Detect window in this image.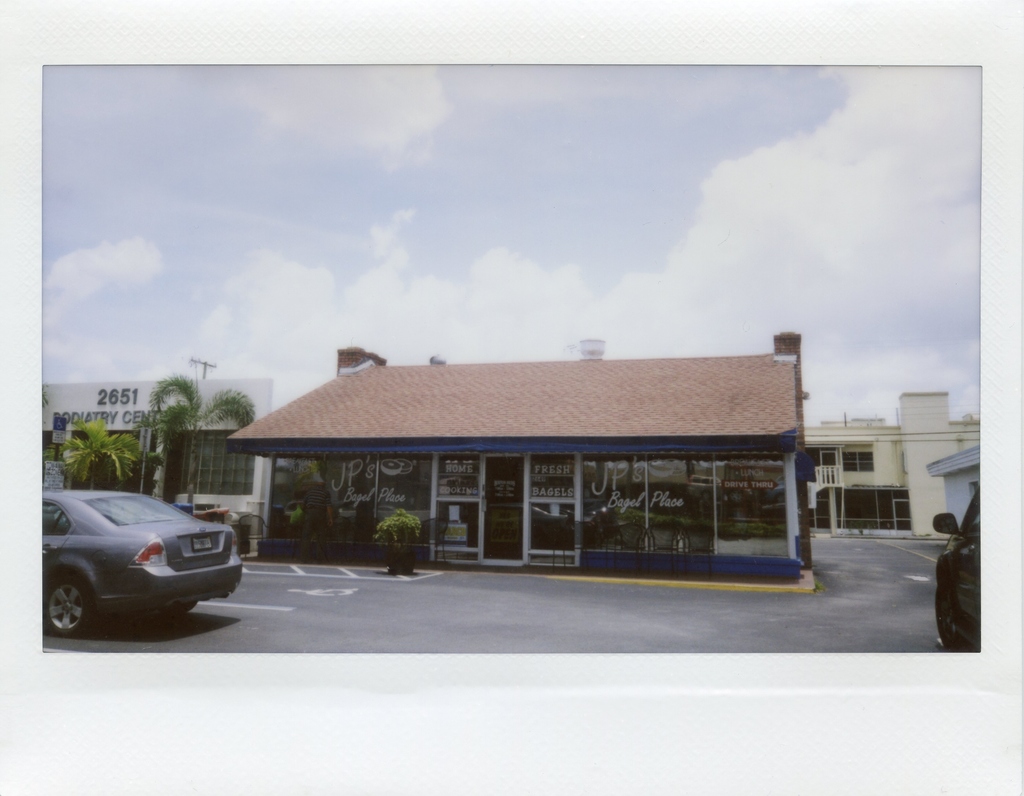
Detection: [179, 436, 255, 493].
